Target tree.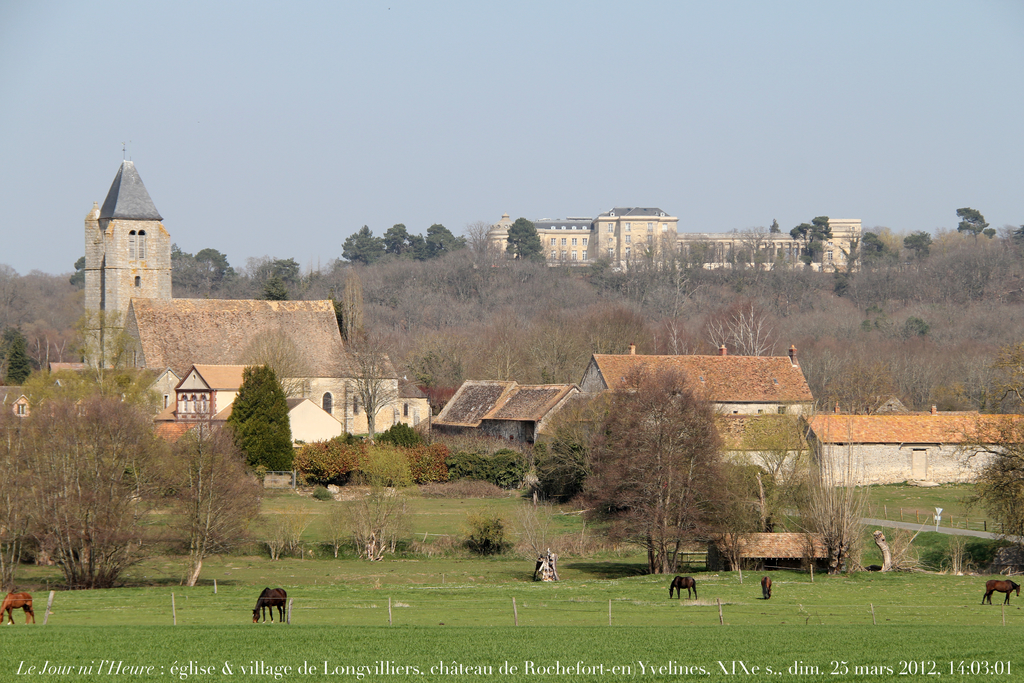
Target region: {"left": 957, "top": 210, "right": 995, "bottom": 238}.
